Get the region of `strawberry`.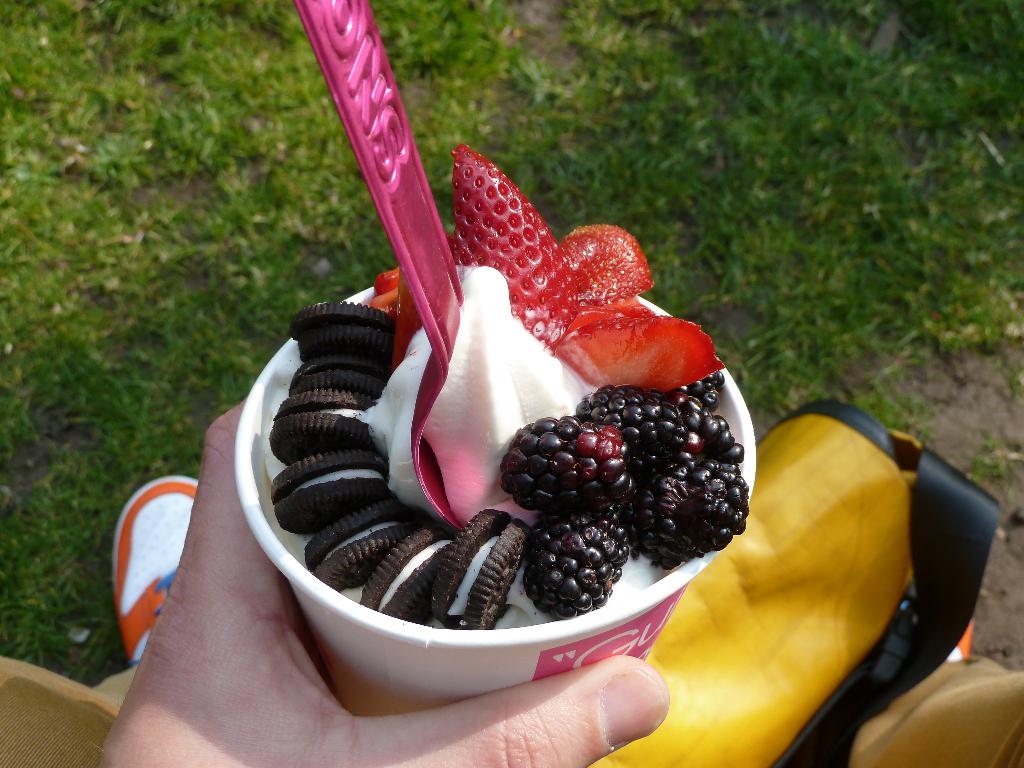
region(564, 311, 721, 385).
